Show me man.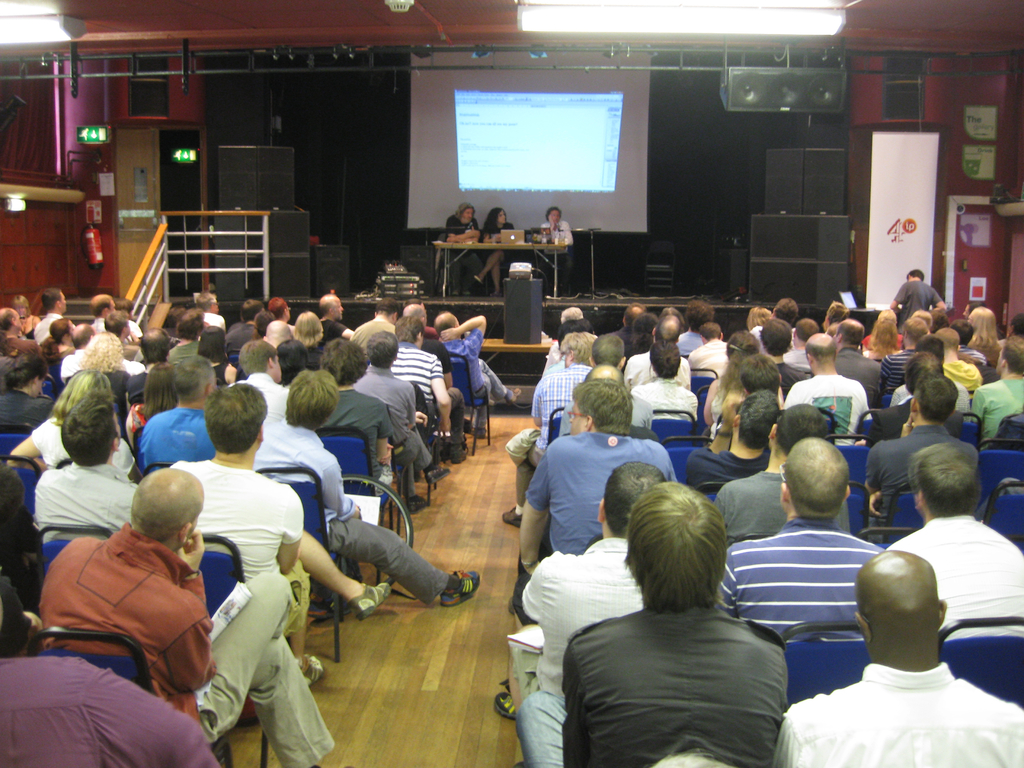
man is here: Rect(320, 292, 355, 339).
